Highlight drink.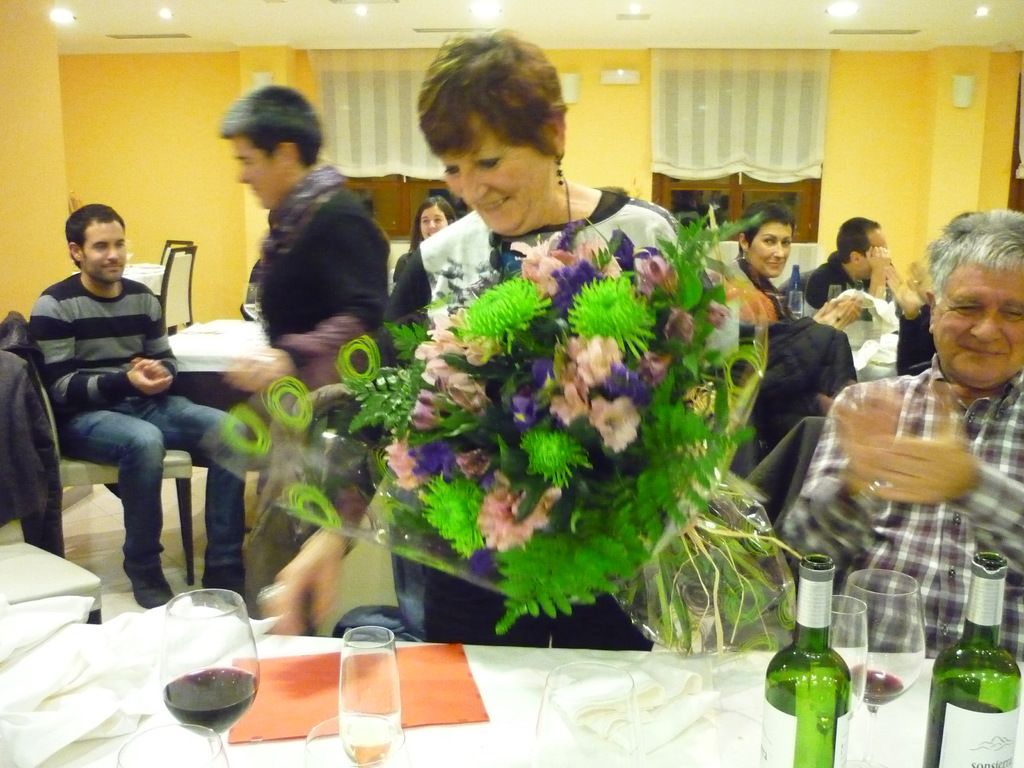
Highlighted region: locate(164, 667, 260, 735).
